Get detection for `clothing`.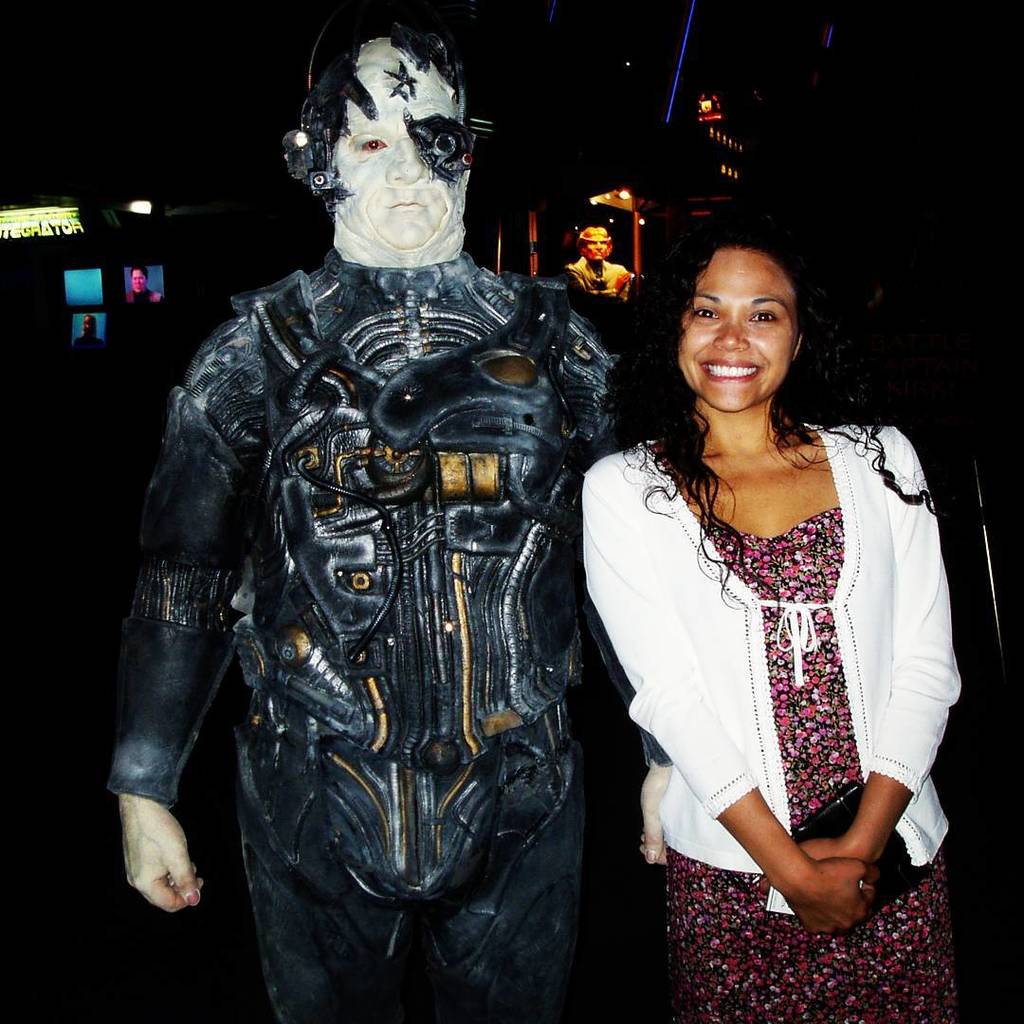
Detection: <box>565,248,653,308</box>.
